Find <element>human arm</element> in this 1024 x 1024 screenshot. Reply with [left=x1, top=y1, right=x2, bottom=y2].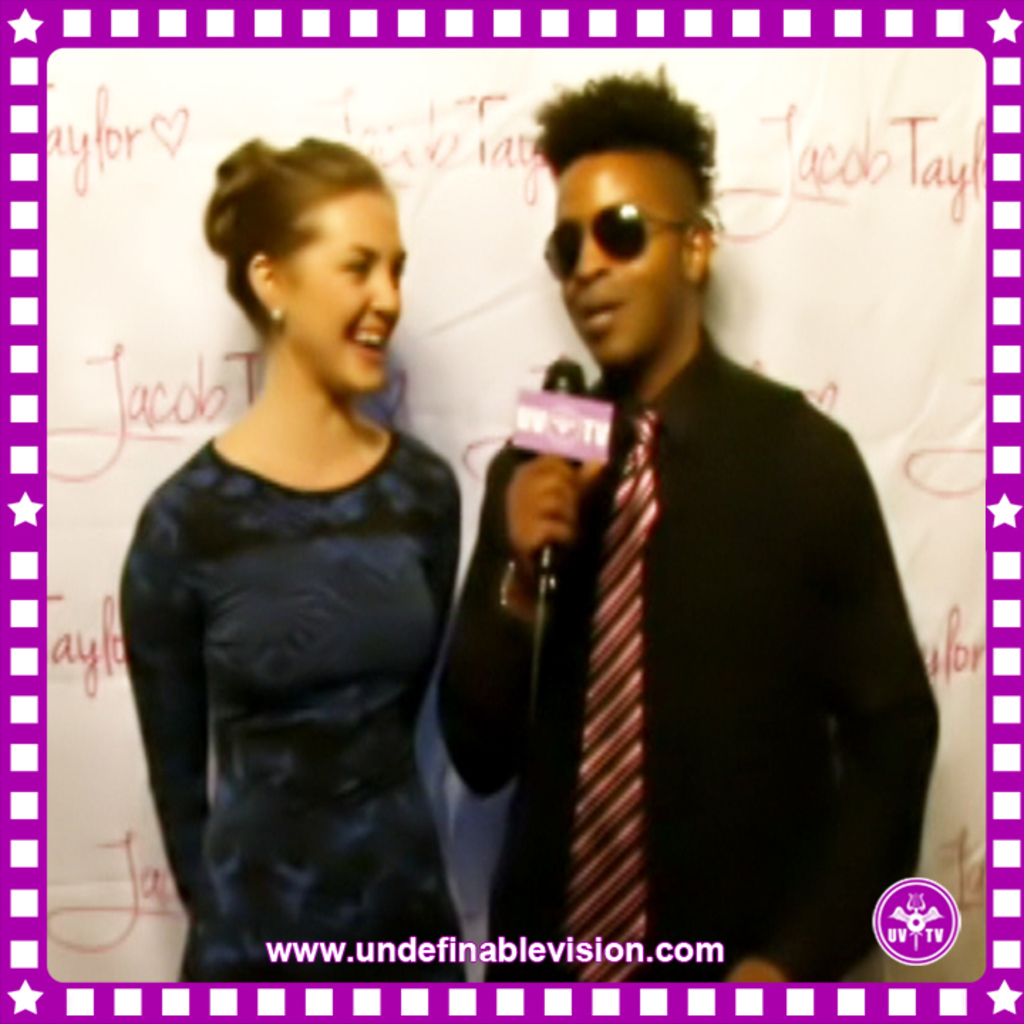
[left=438, top=400, right=609, bottom=811].
